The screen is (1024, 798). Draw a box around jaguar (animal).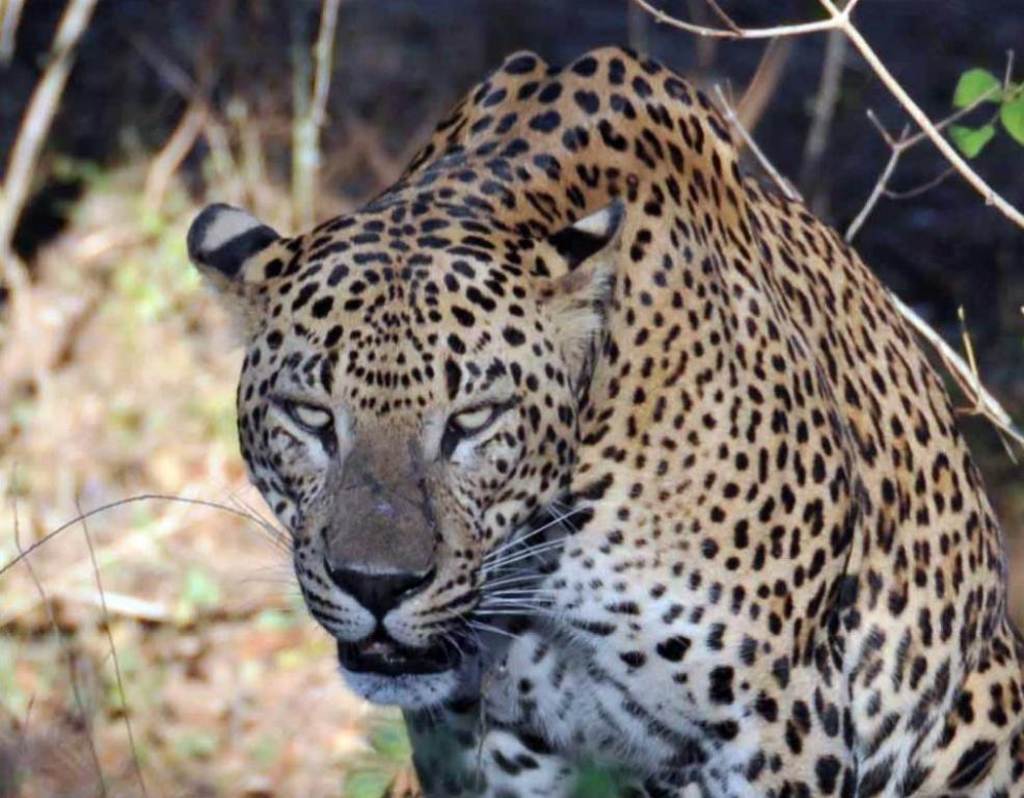
[left=183, top=44, right=1023, bottom=797].
